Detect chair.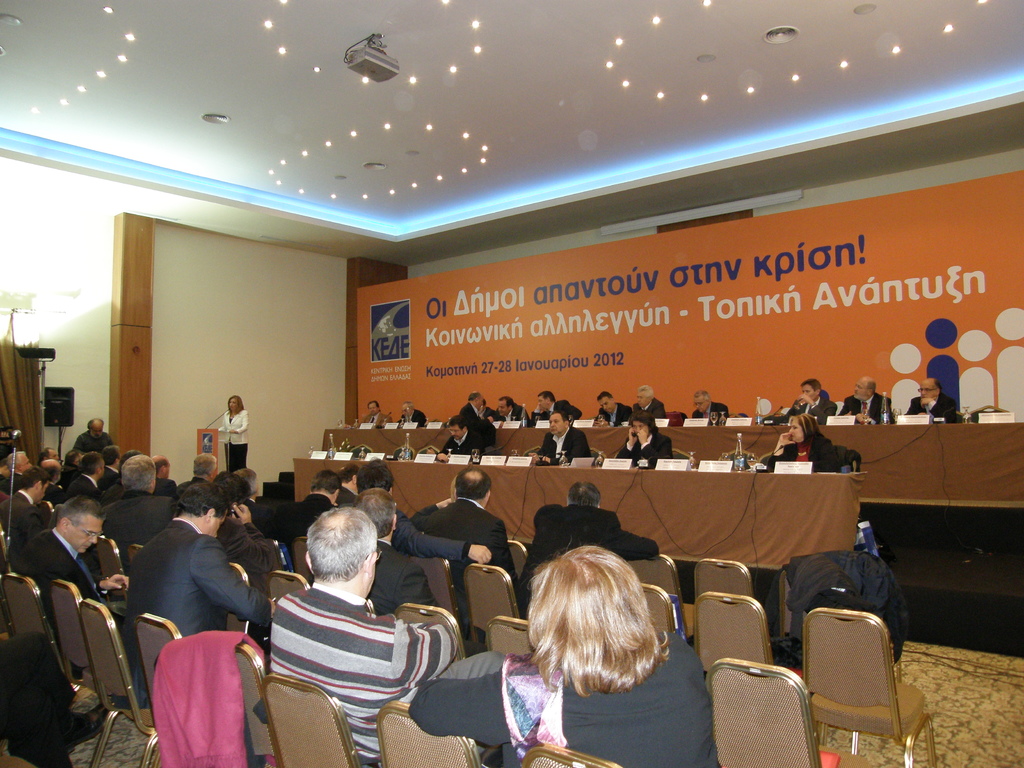
Detected at (718,450,756,461).
